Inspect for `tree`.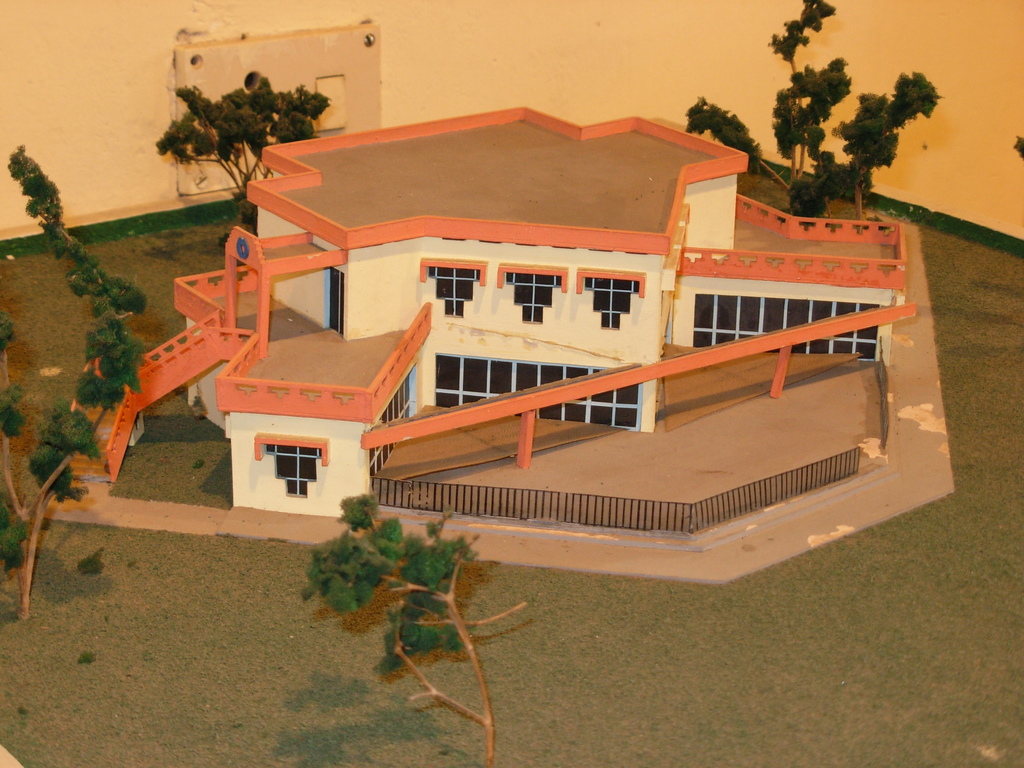
Inspection: bbox=(148, 76, 332, 225).
